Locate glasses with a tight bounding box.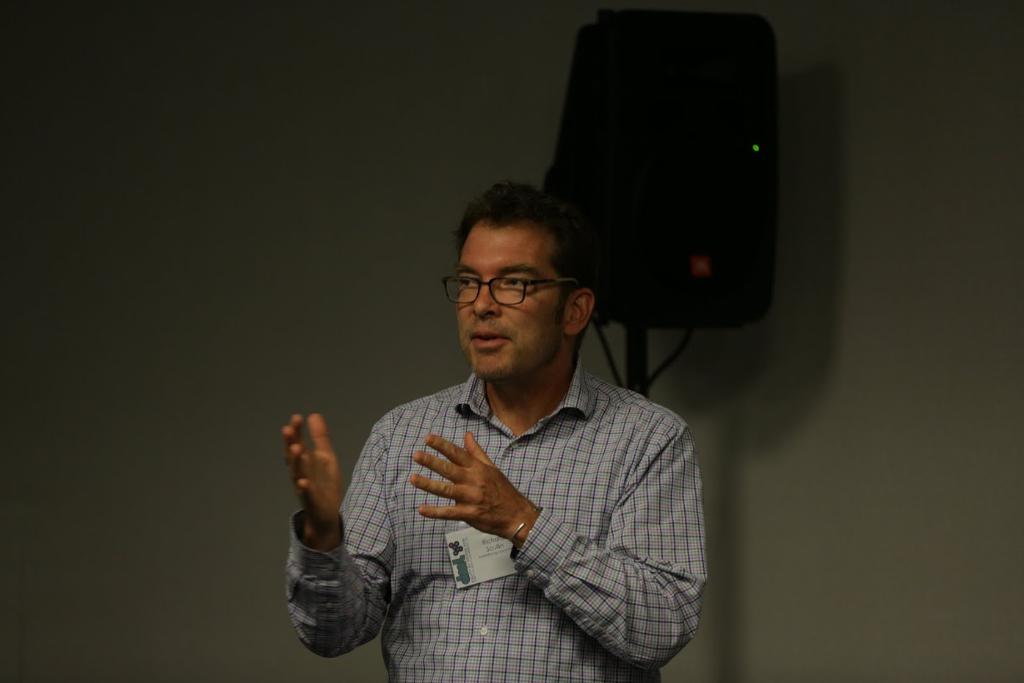
<region>442, 275, 590, 309</region>.
